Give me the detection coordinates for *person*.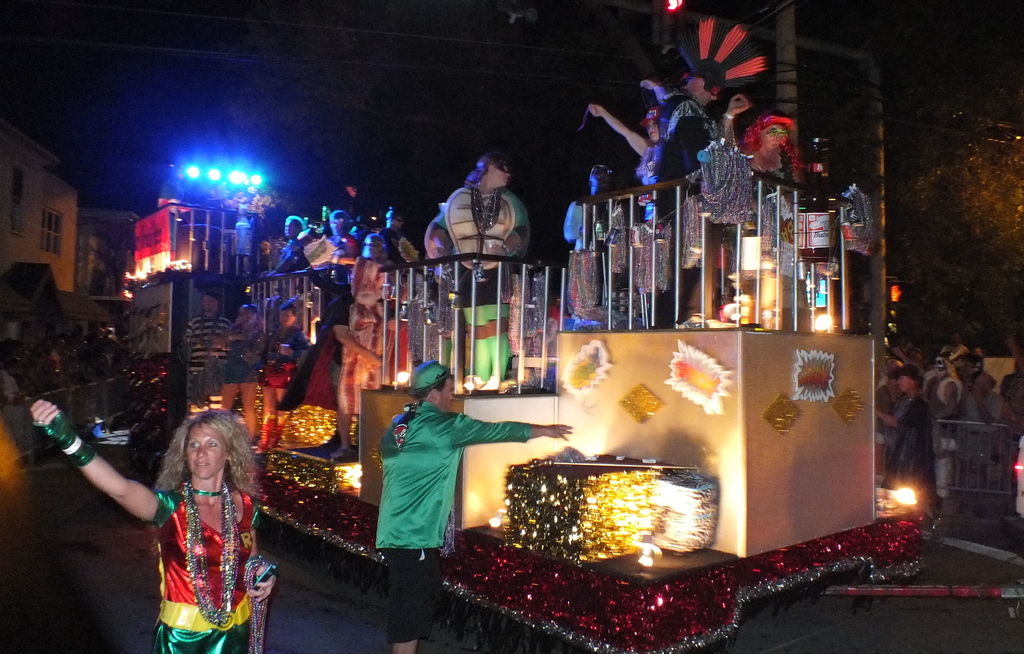
[378, 201, 412, 314].
